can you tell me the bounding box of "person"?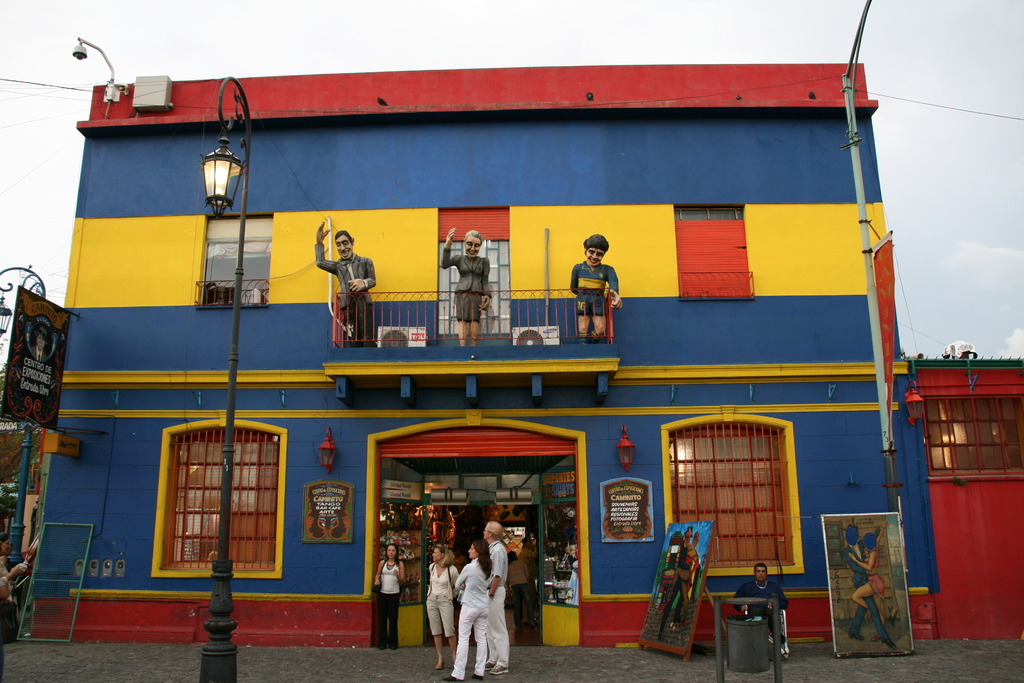
851/524/891/636.
